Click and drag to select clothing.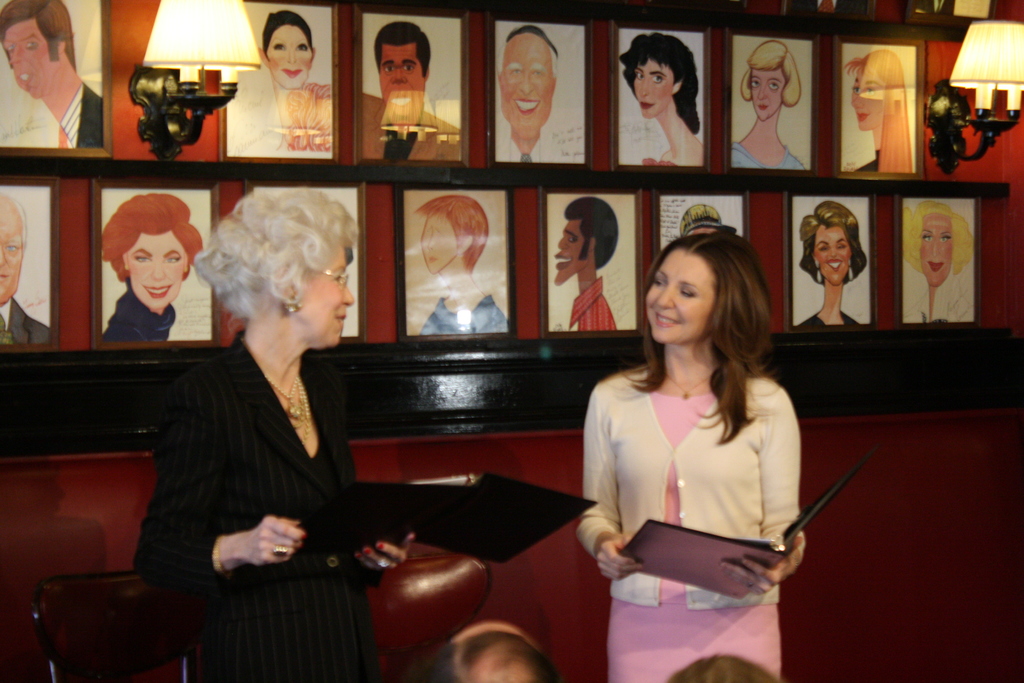
Selection: x1=799 y1=309 x2=863 y2=335.
